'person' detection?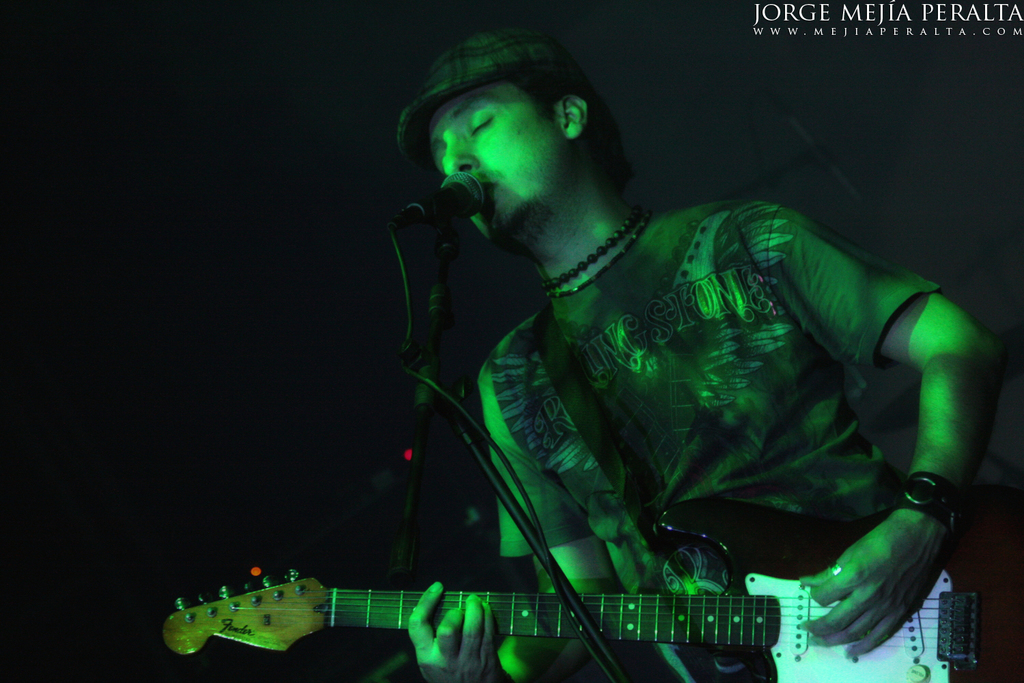
BBox(394, 26, 1008, 681)
